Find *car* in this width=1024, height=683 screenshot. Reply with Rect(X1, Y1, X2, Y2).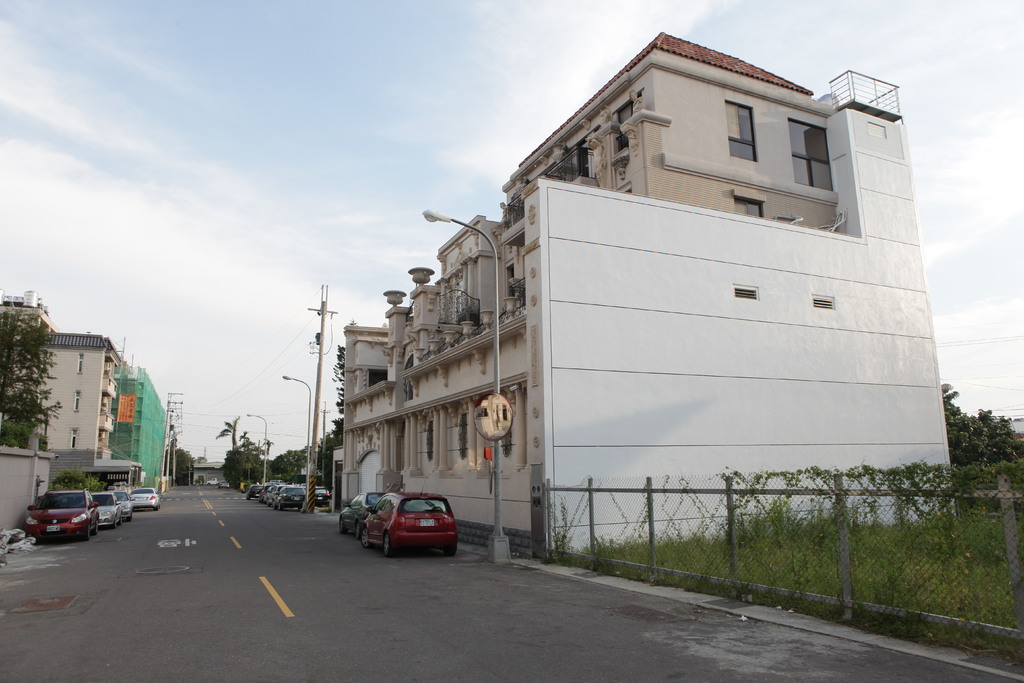
Rect(130, 491, 161, 508).
